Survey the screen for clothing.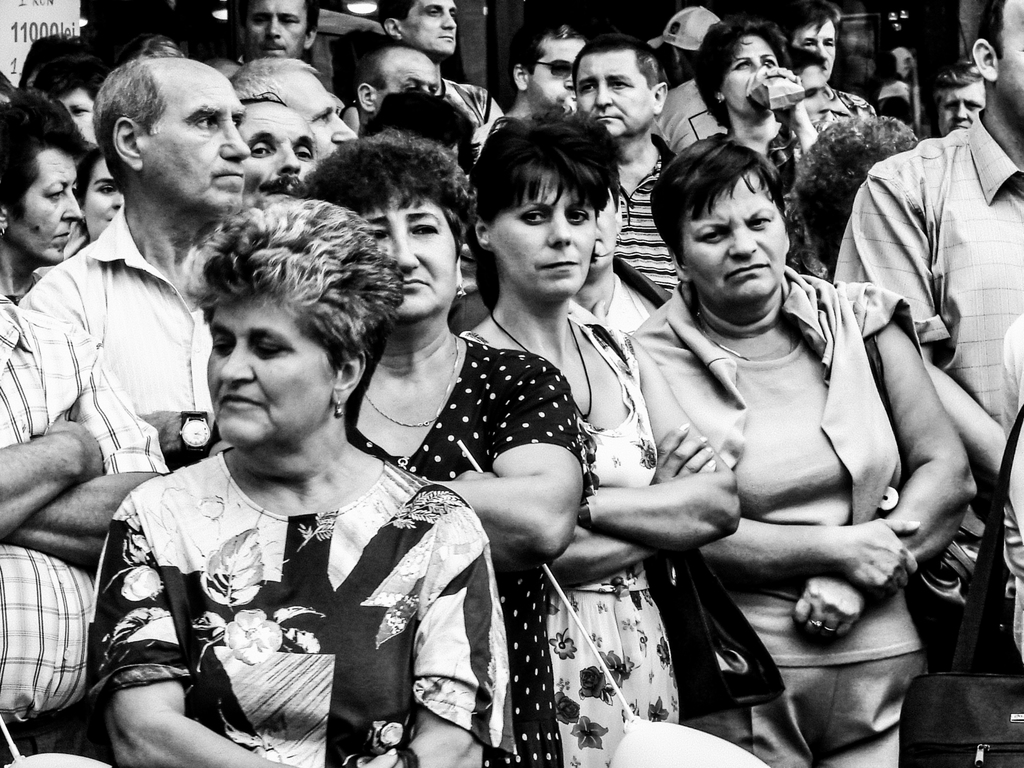
Survey found: <region>368, 346, 580, 750</region>.
